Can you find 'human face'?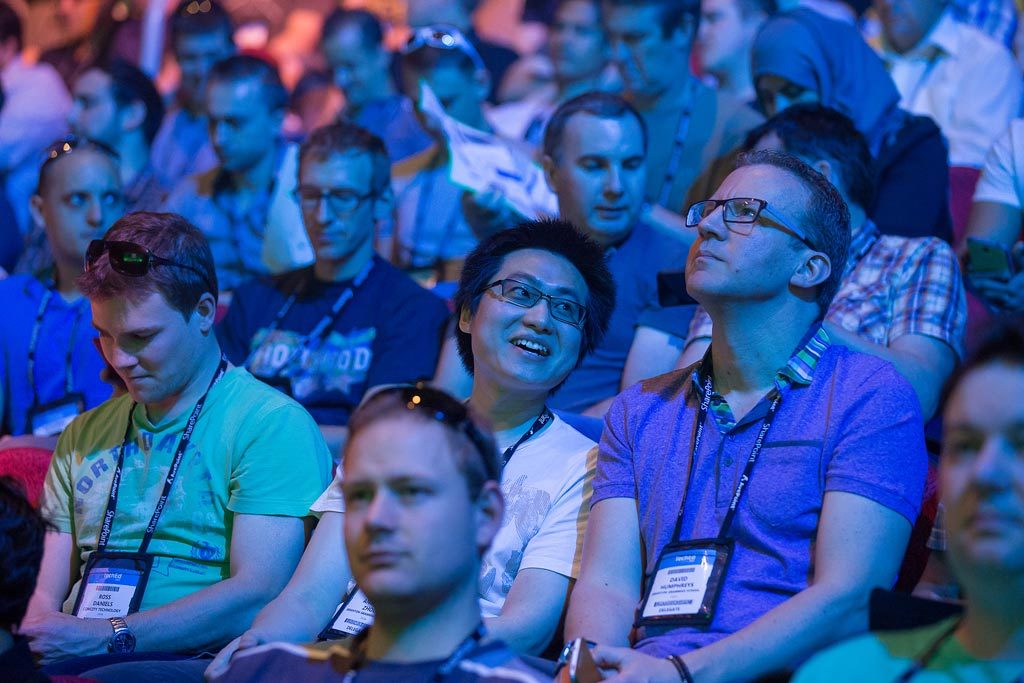
Yes, bounding box: crop(690, 164, 807, 293).
